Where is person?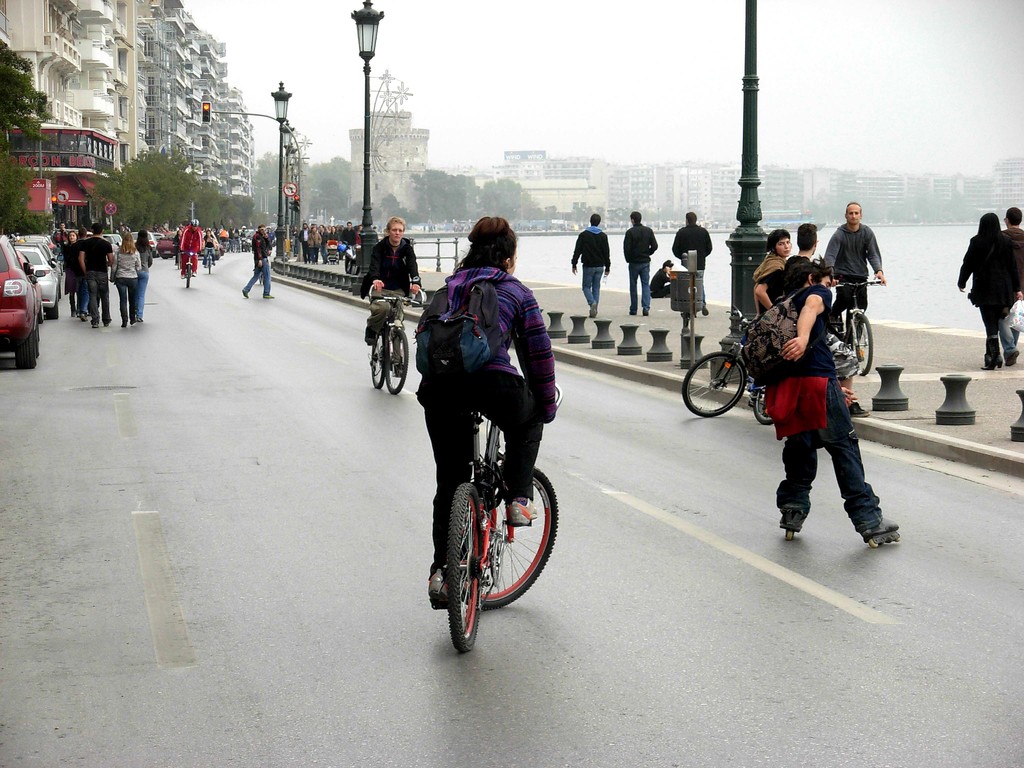
{"left": 360, "top": 218, "right": 420, "bottom": 364}.
